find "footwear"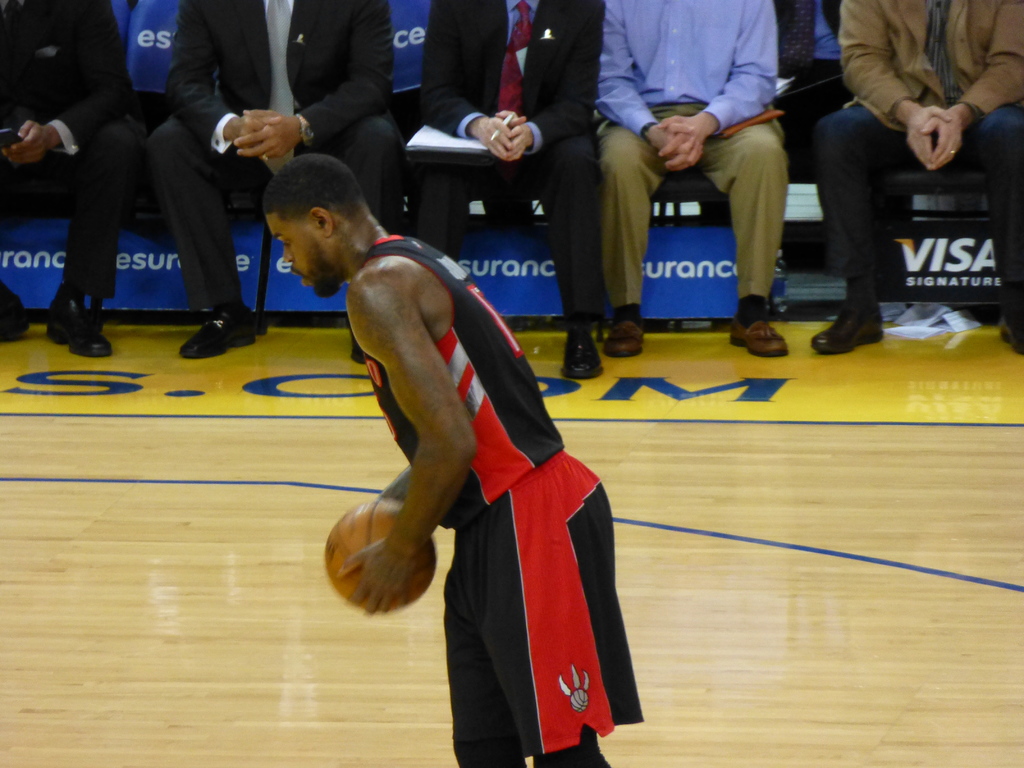
rect(177, 300, 259, 362)
